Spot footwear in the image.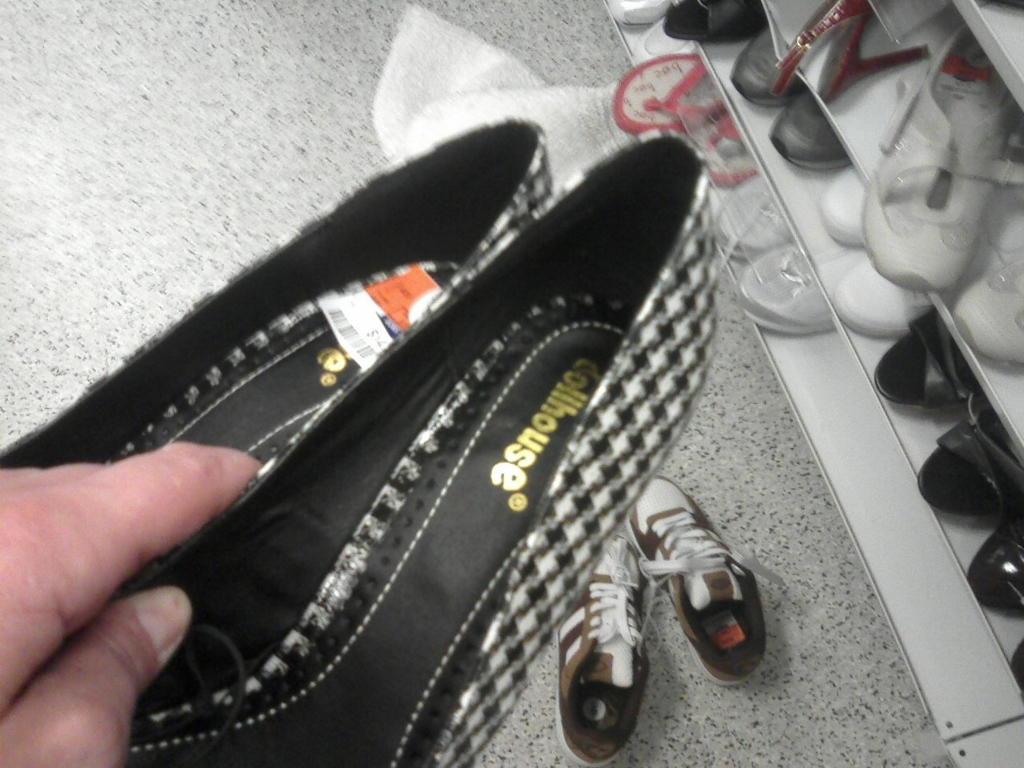
footwear found at 726 26 810 108.
